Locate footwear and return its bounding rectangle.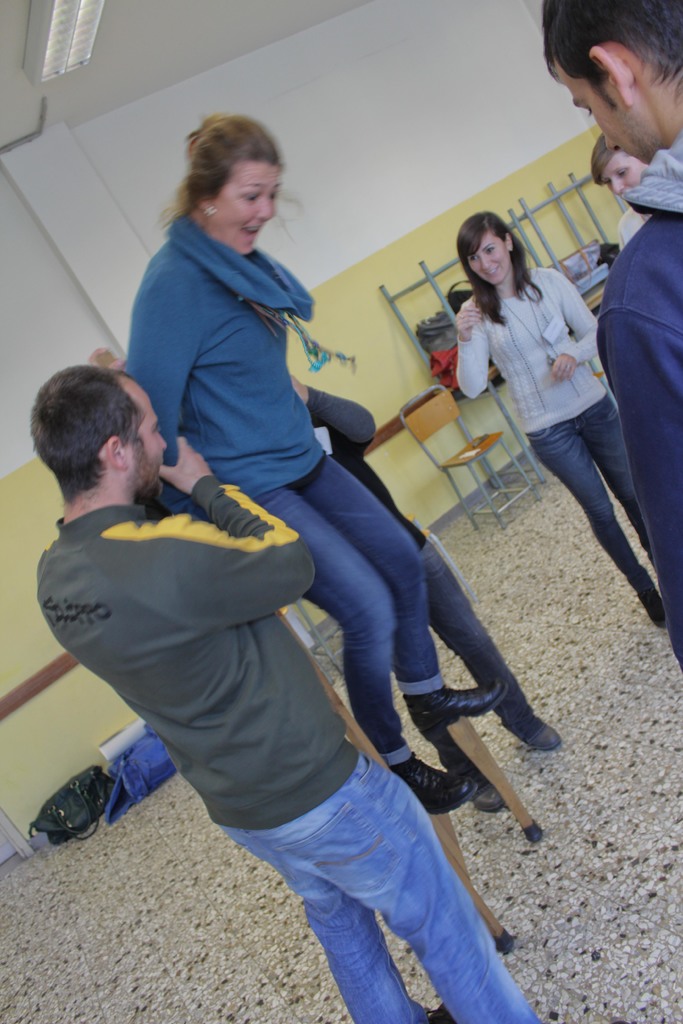
x1=468, y1=788, x2=504, y2=812.
